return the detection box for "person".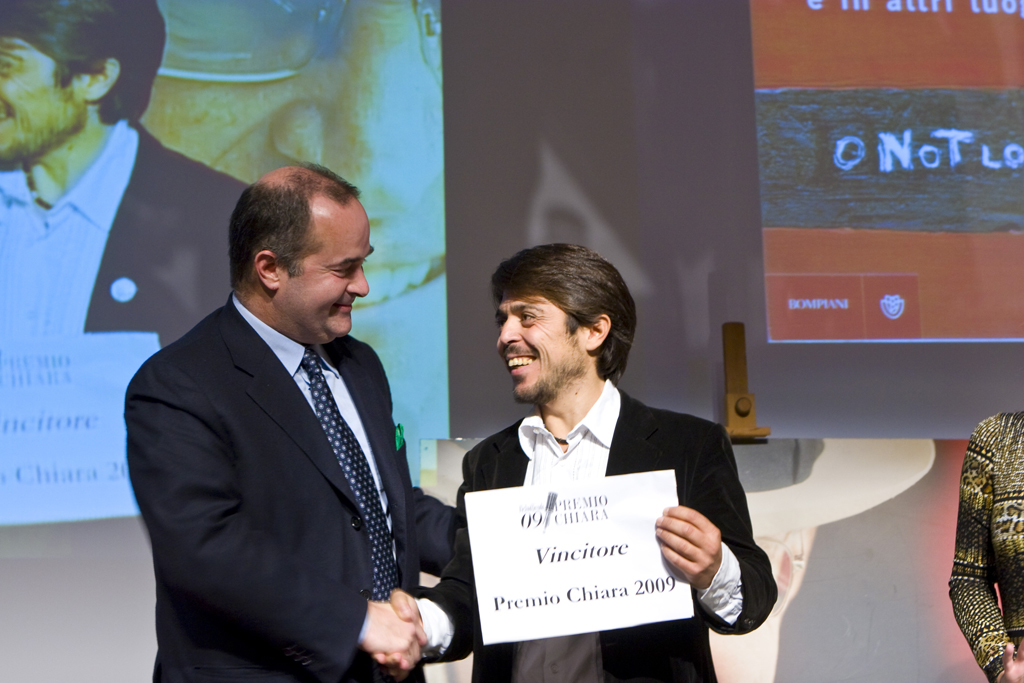
<bbox>372, 244, 779, 682</bbox>.
